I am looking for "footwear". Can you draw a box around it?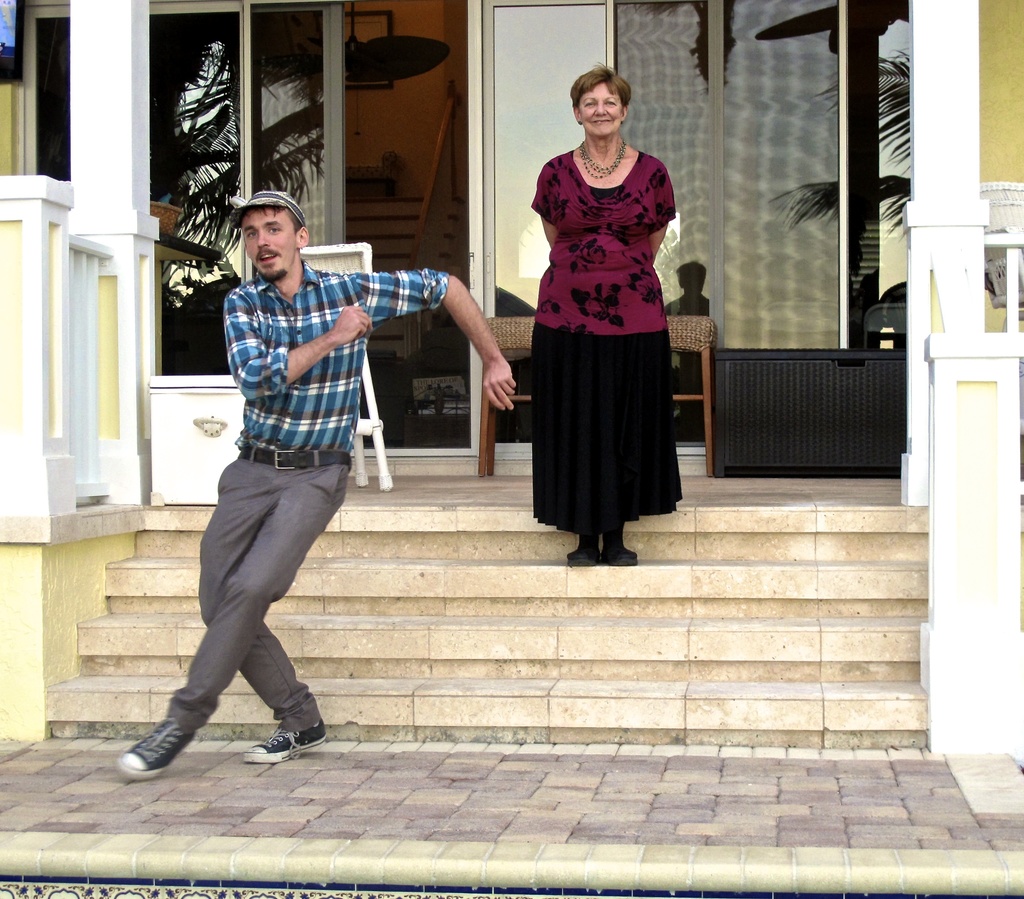
Sure, the bounding box is select_region(247, 716, 327, 764).
